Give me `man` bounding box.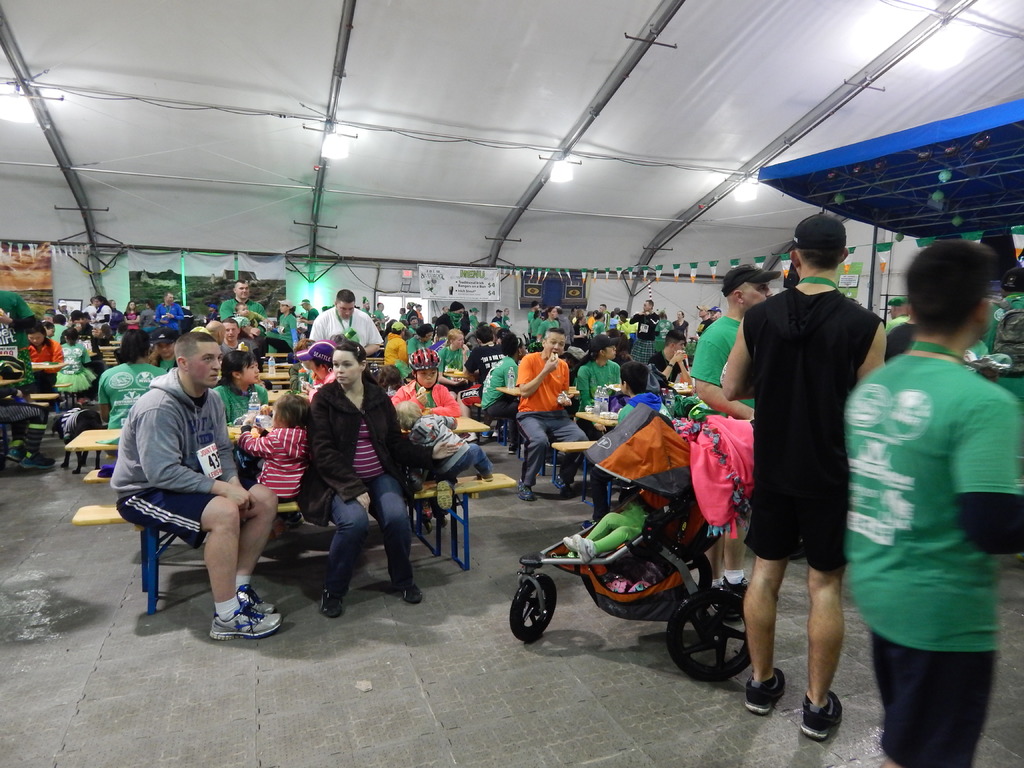
628,298,662,362.
